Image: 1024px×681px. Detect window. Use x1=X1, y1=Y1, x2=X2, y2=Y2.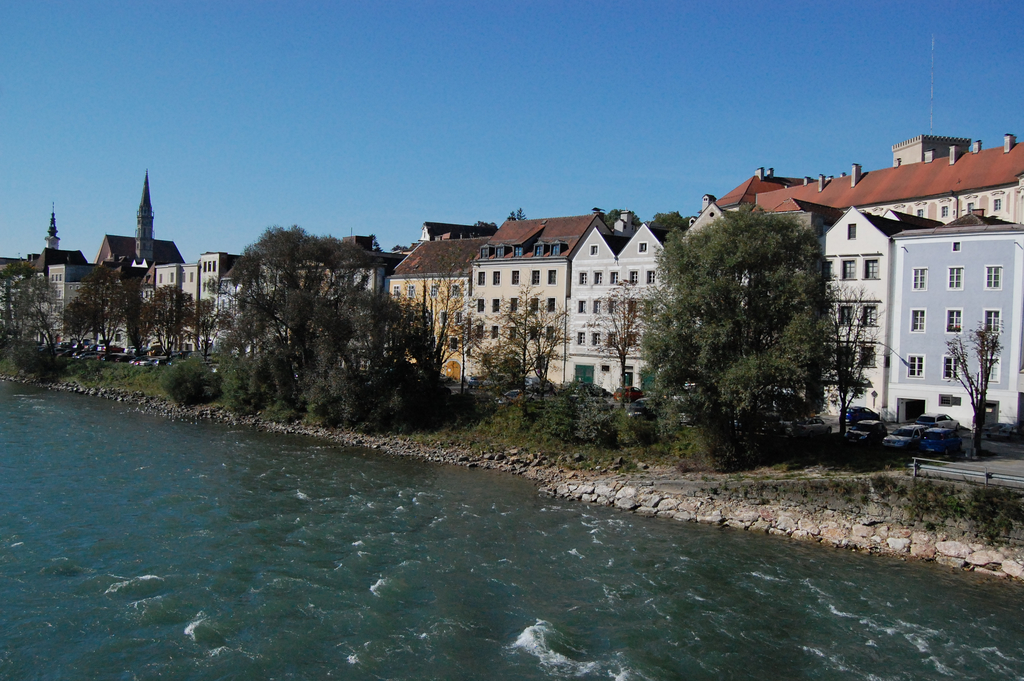
x1=858, y1=344, x2=874, y2=369.
